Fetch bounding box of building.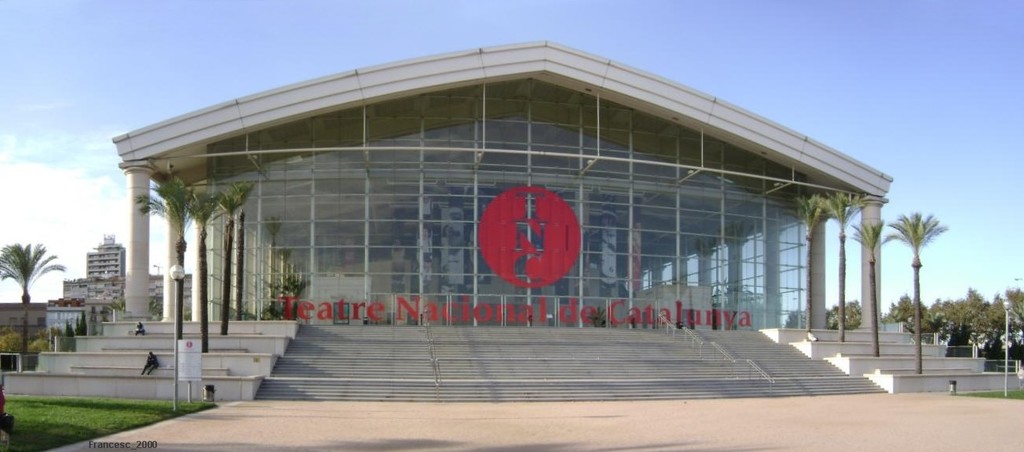
Bbox: [63, 231, 192, 316].
